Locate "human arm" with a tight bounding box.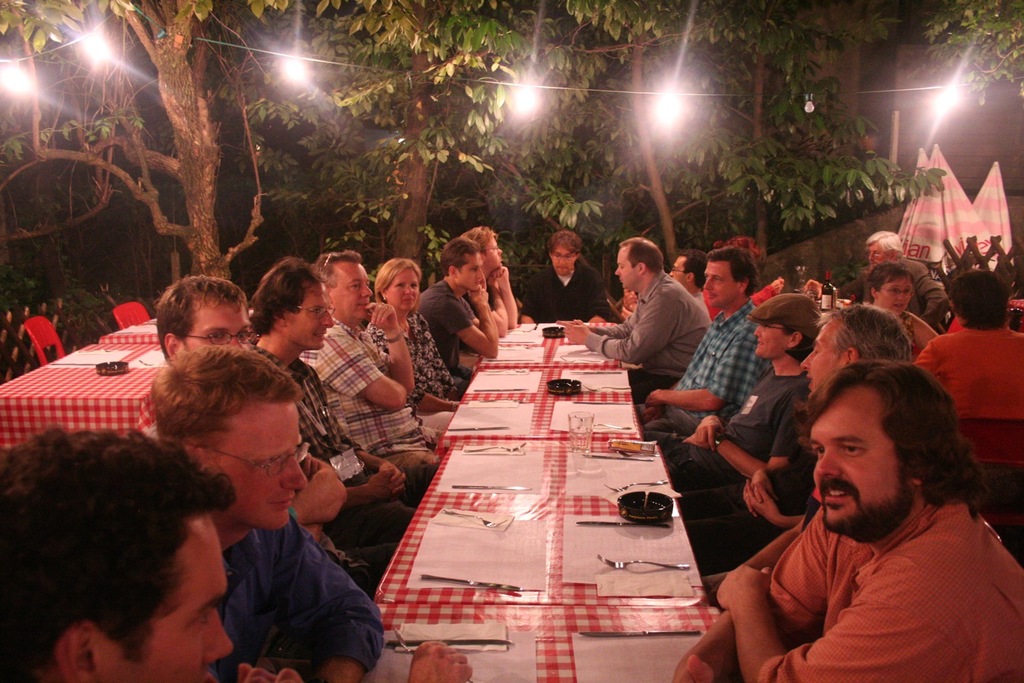
(left=474, top=277, right=500, bottom=343).
